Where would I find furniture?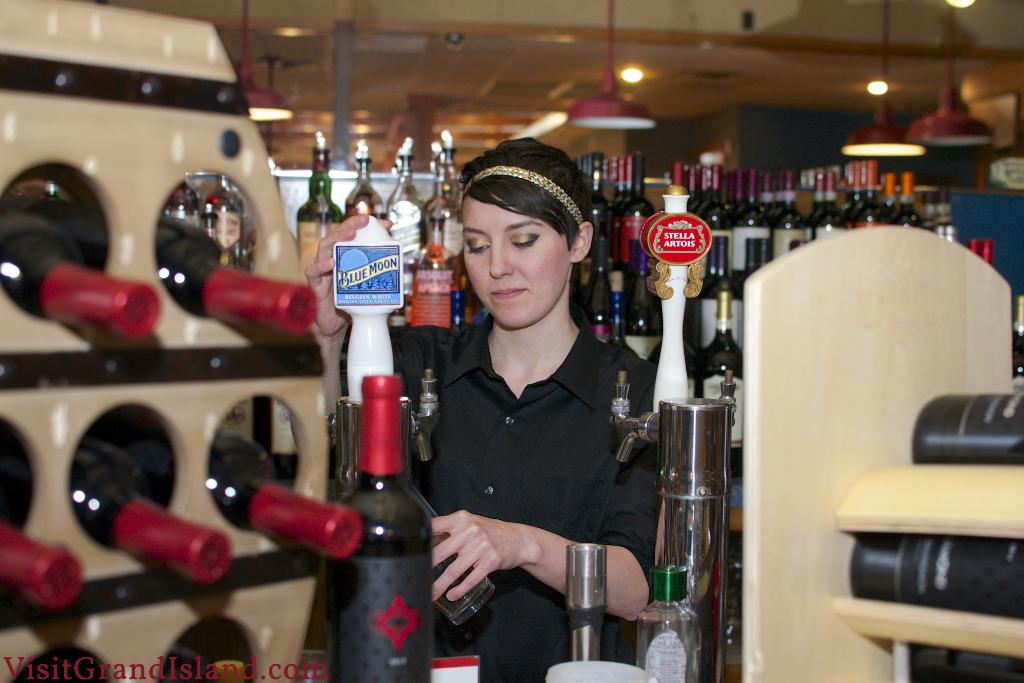
At [x1=743, y1=226, x2=1023, y2=682].
